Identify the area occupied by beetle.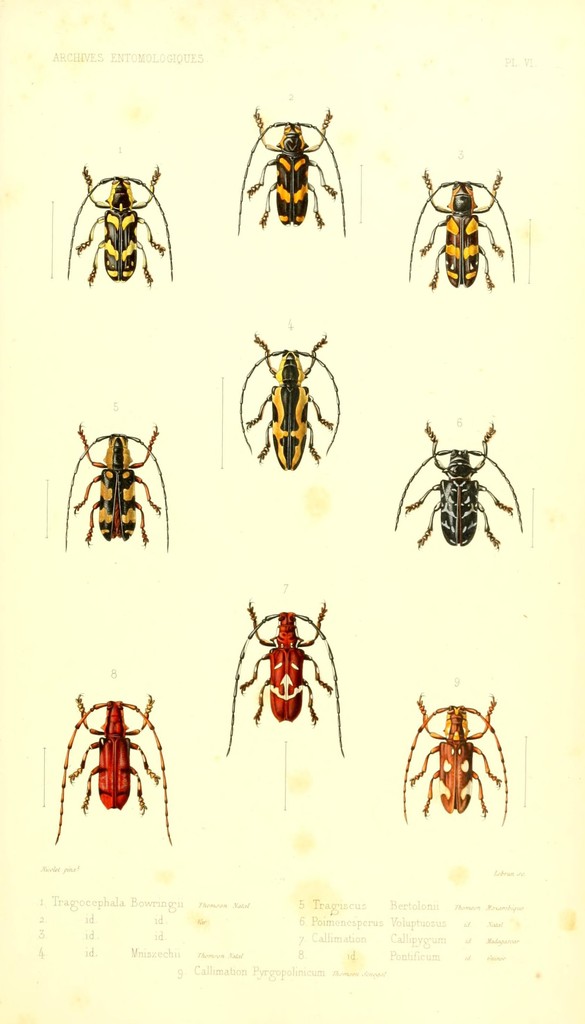
Area: 407, 694, 514, 827.
